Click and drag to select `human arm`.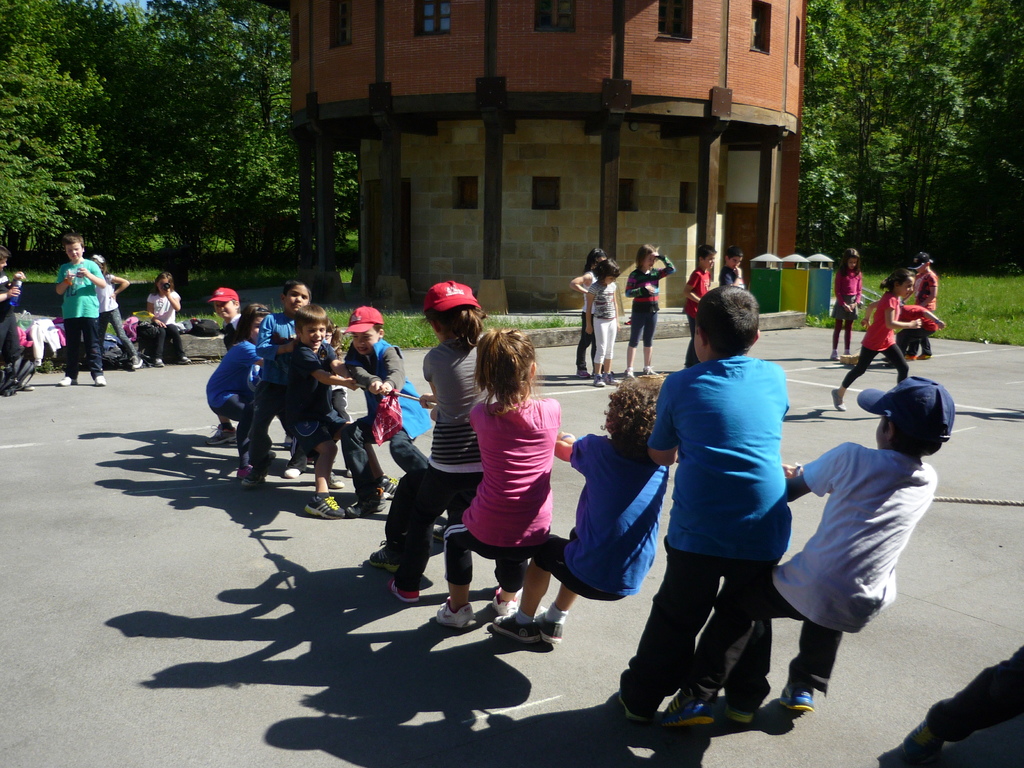
Selection: (418, 349, 438, 404).
